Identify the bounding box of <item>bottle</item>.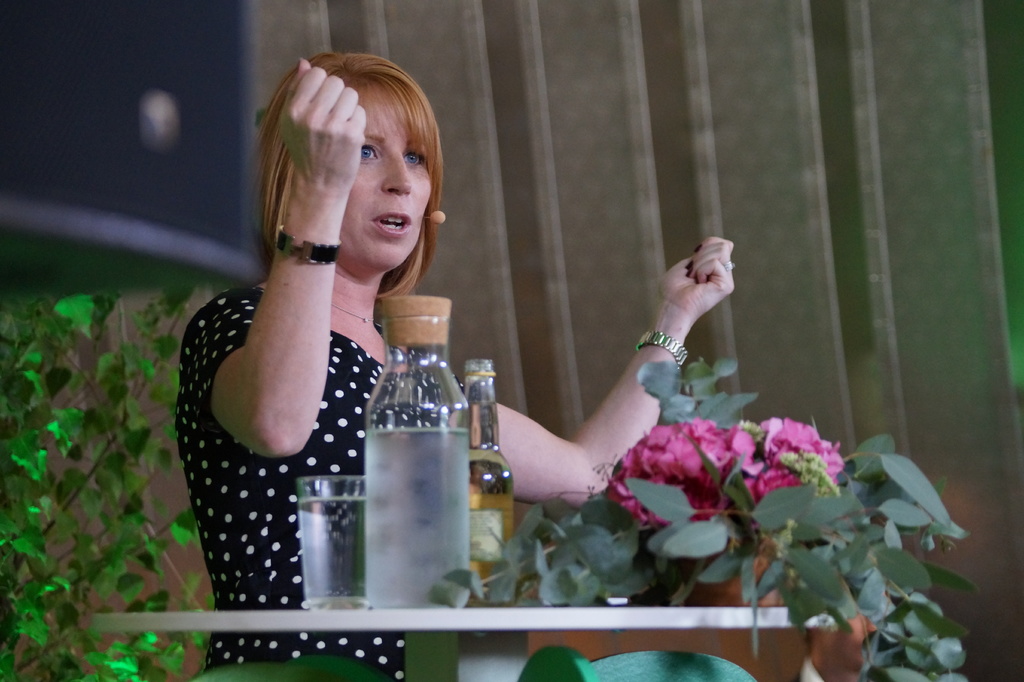
BBox(467, 359, 511, 603).
